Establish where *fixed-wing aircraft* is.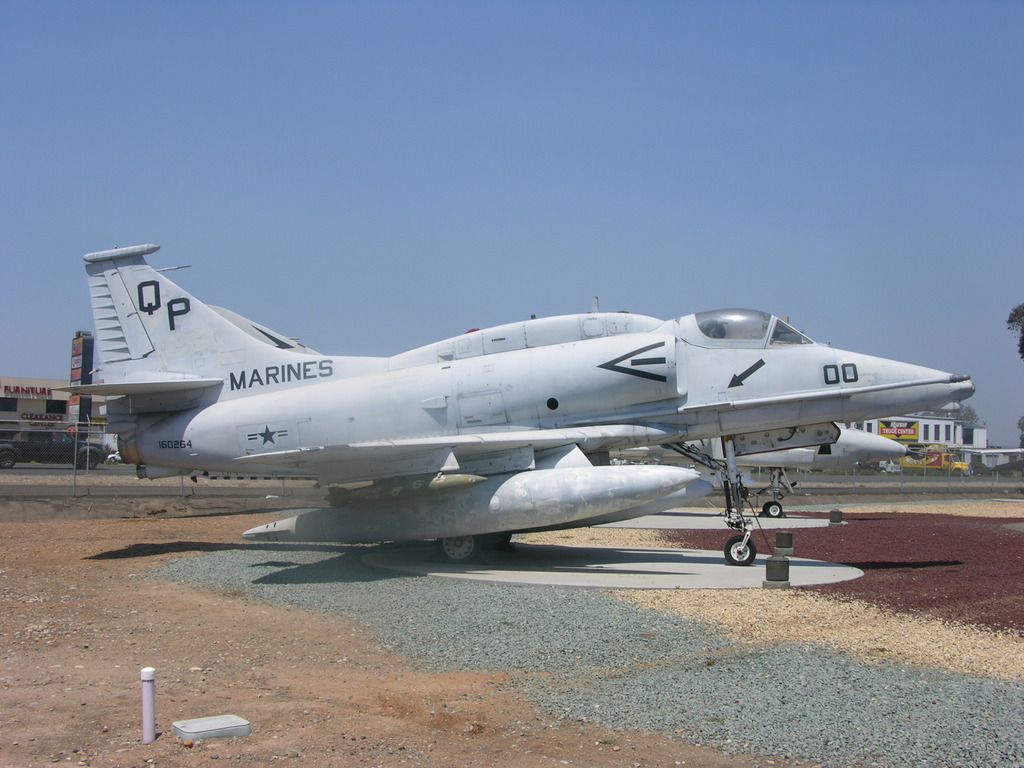
Established at 51,243,970,570.
